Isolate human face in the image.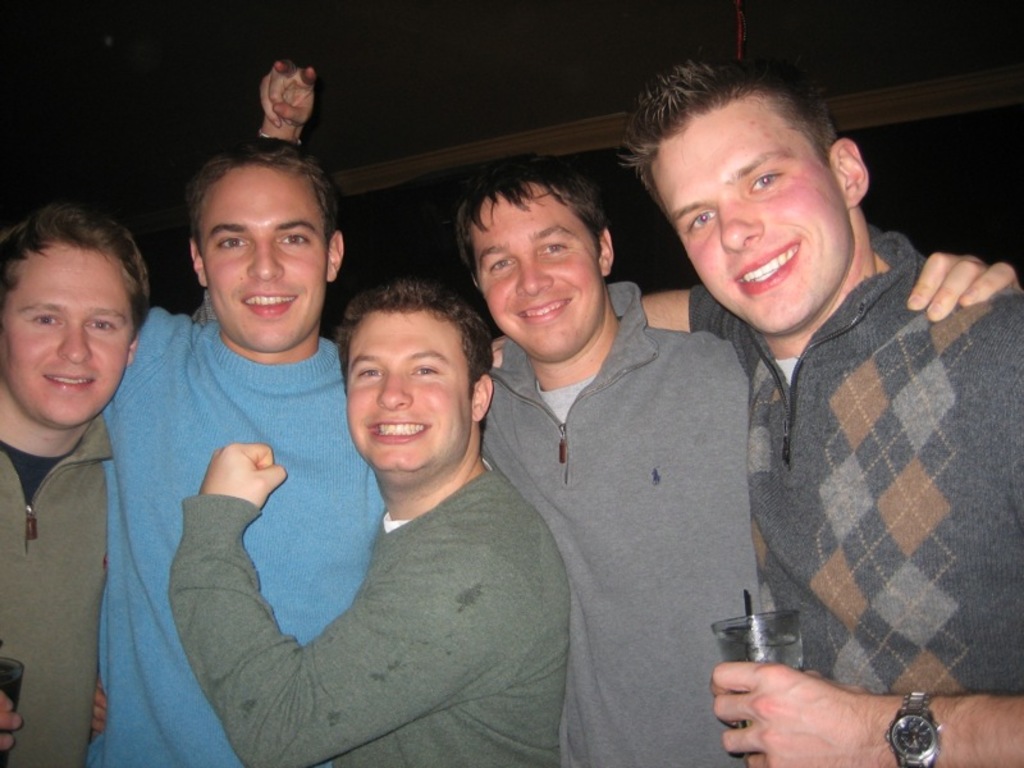
Isolated region: crop(200, 163, 326, 356).
